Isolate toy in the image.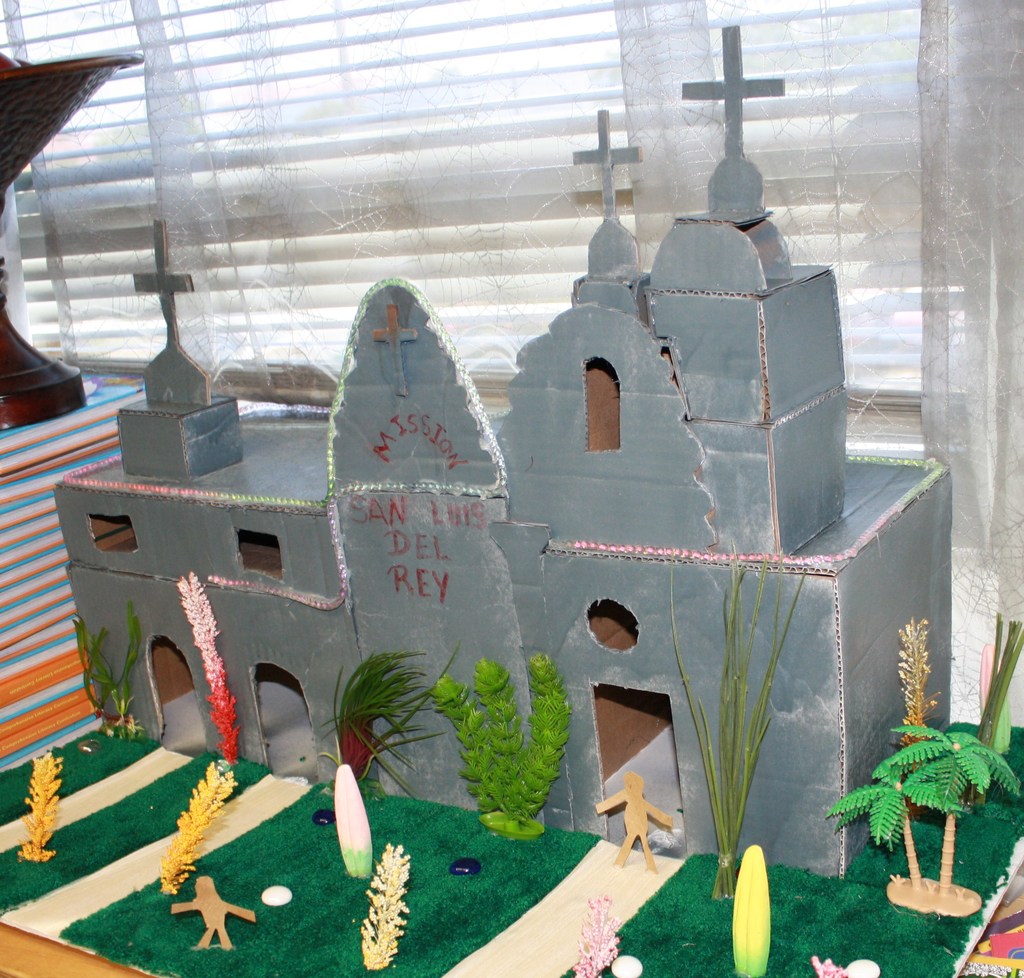
Isolated region: [566, 894, 621, 977].
